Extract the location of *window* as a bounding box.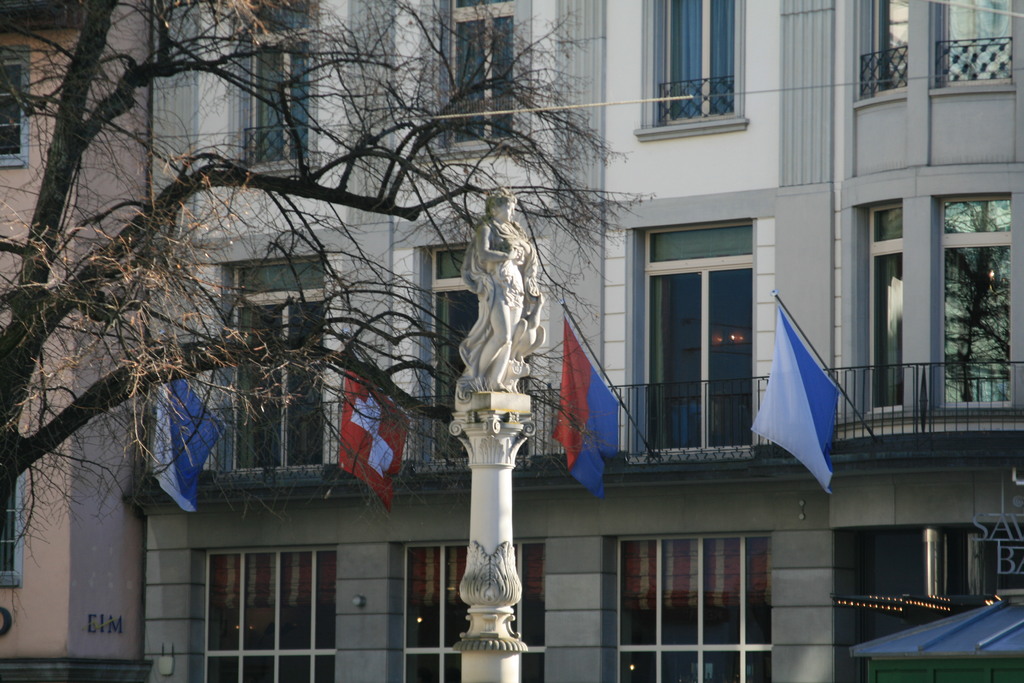
detection(426, 247, 529, 462).
